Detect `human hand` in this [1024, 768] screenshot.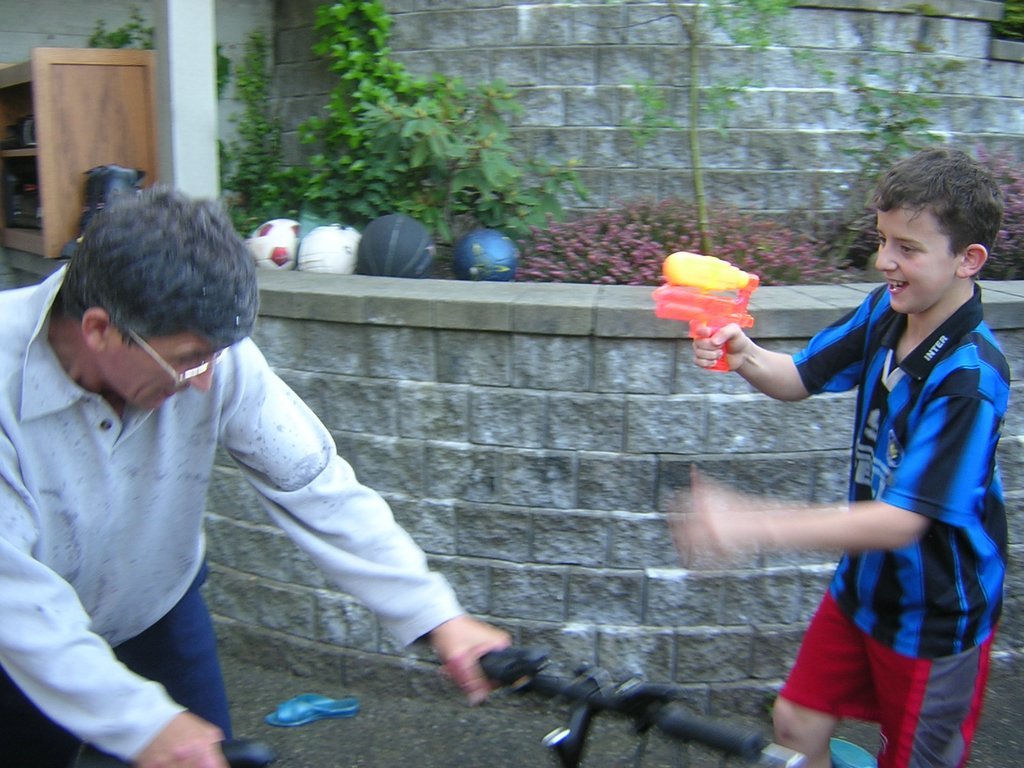
Detection: [x1=688, y1=319, x2=752, y2=368].
